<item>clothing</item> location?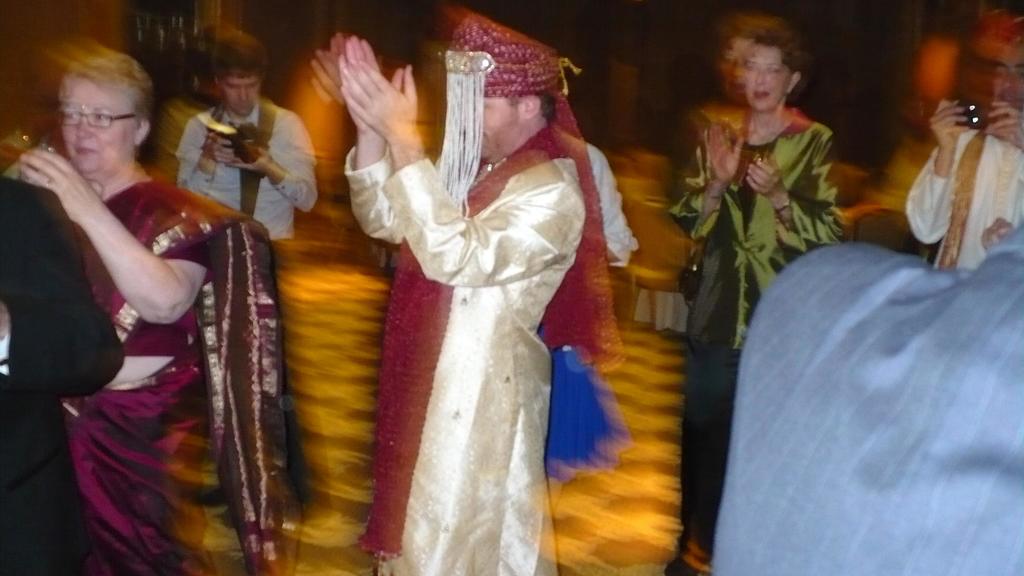
rect(661, 105, 847, 559)
